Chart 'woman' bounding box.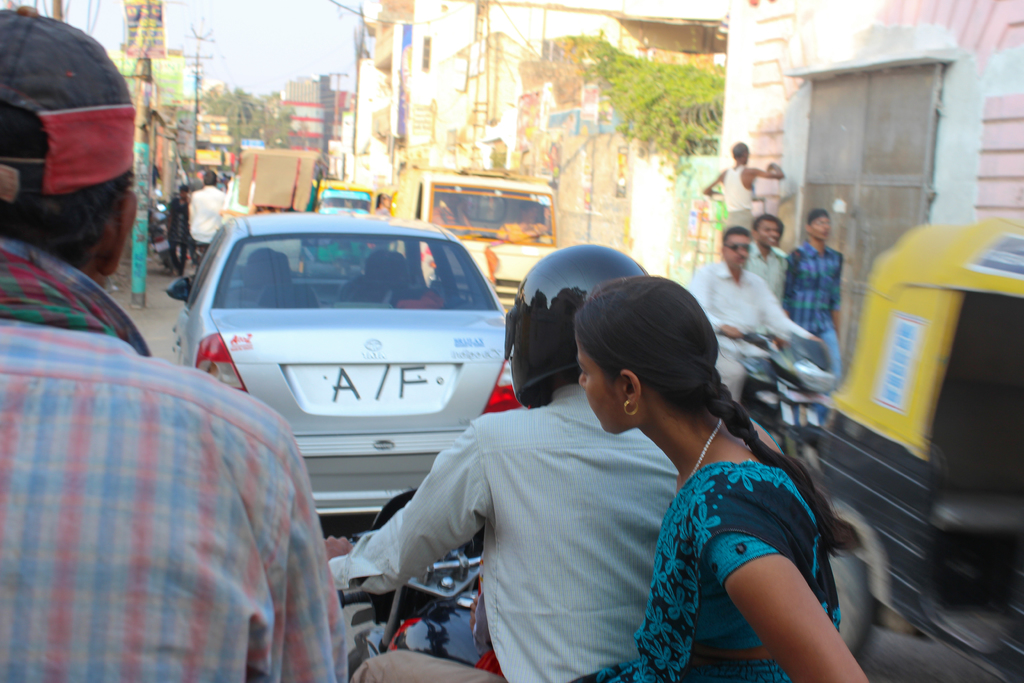
Charted: Rect(575, 276, 875, 670).
